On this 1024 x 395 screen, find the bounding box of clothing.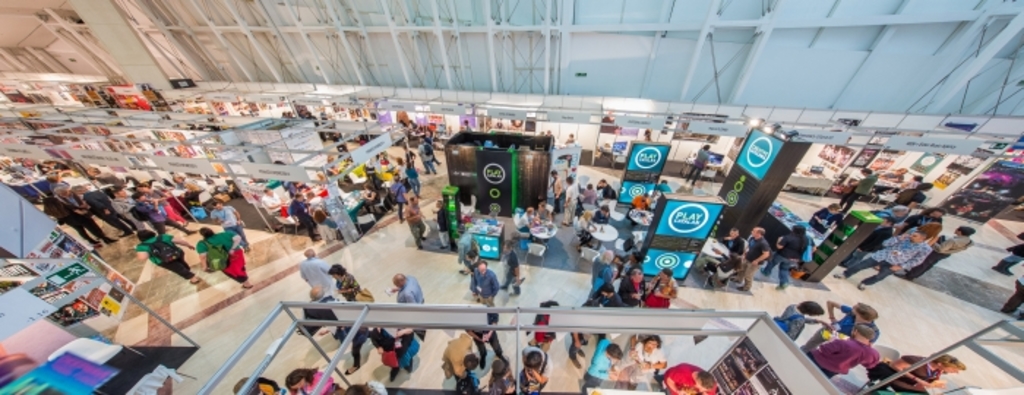
Bounding box: [x1=136, y1=218, x2=200, y2=284].
